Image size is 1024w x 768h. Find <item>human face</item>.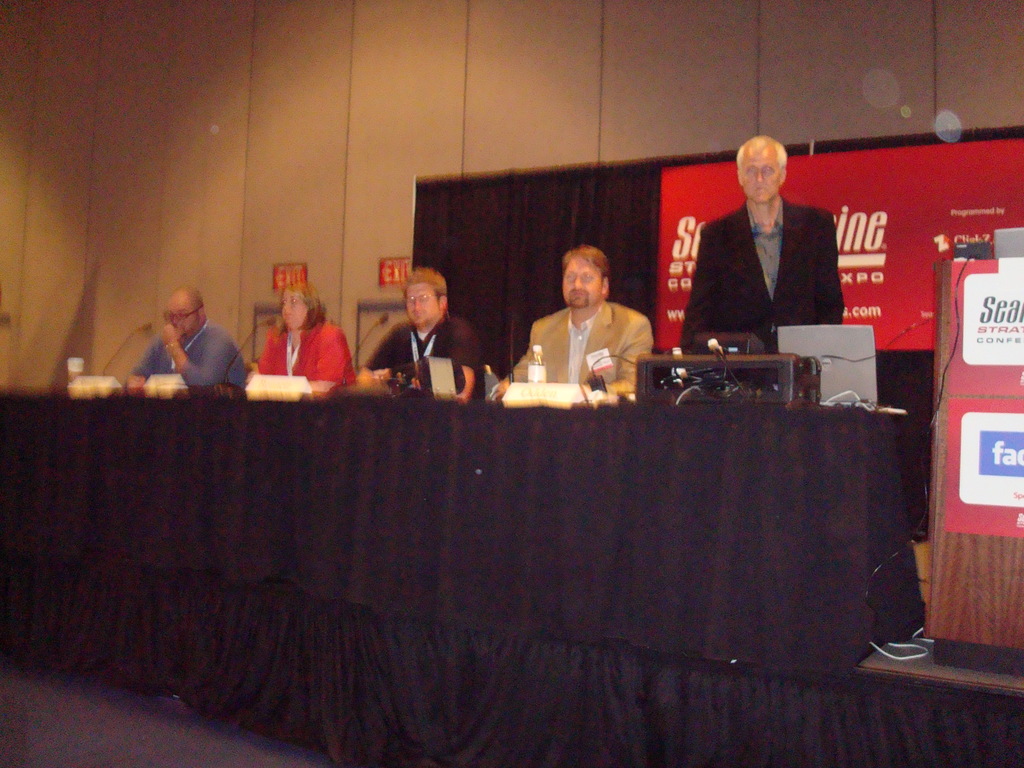
left=560, top=257, right=601, bottom=306.
